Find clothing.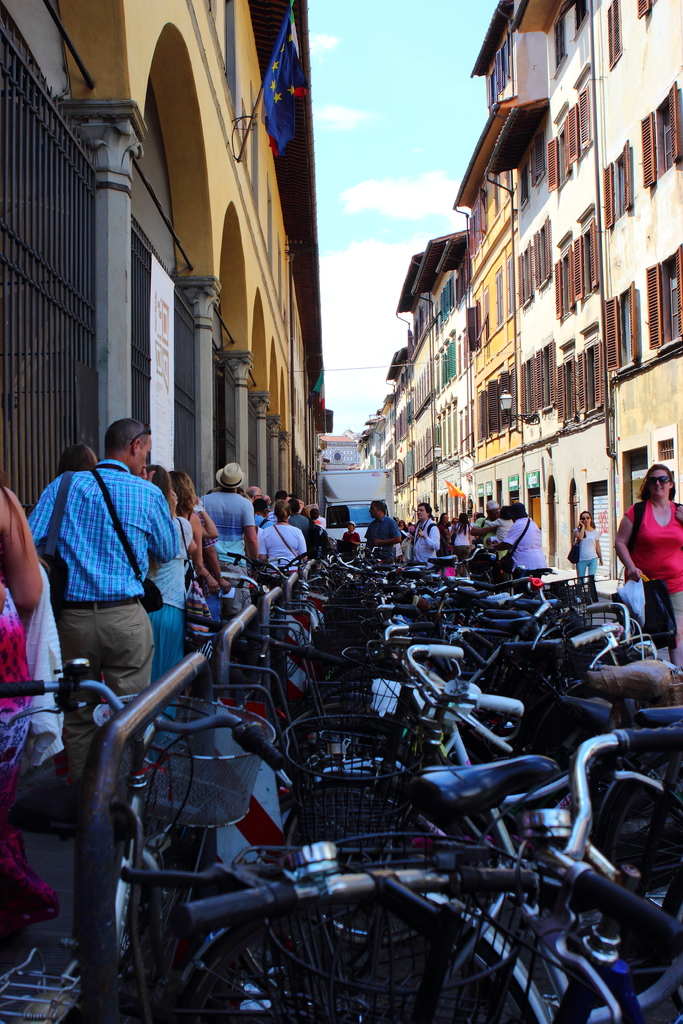
x1=28 y1=454 x2=175 y2=709.
